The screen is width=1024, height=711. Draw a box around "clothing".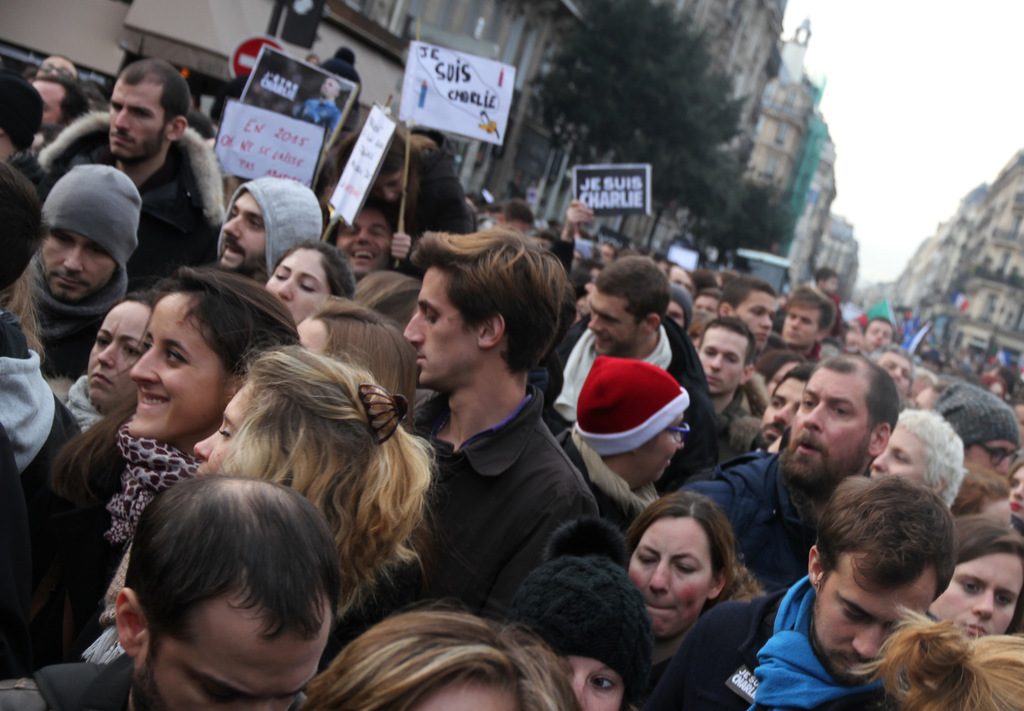
bbox(0, 652, 305, 710).
